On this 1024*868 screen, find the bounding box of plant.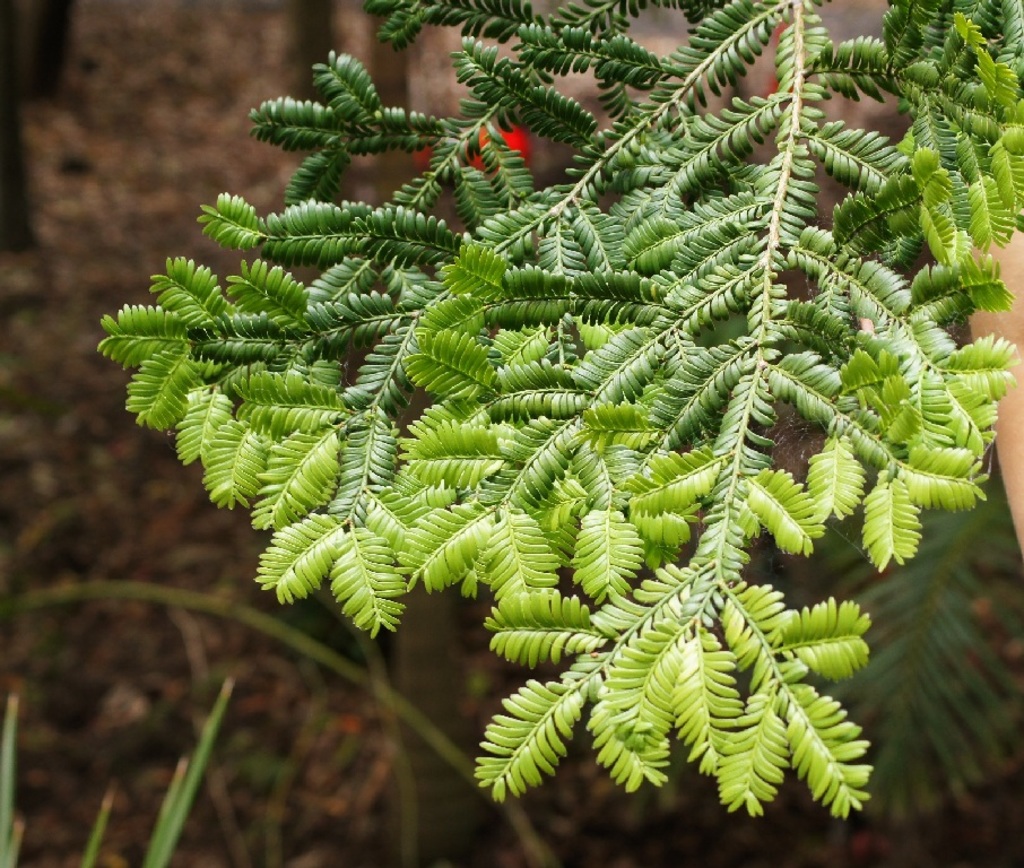
Bounding box: left=94, top=0, right=1023, bottom=821.
